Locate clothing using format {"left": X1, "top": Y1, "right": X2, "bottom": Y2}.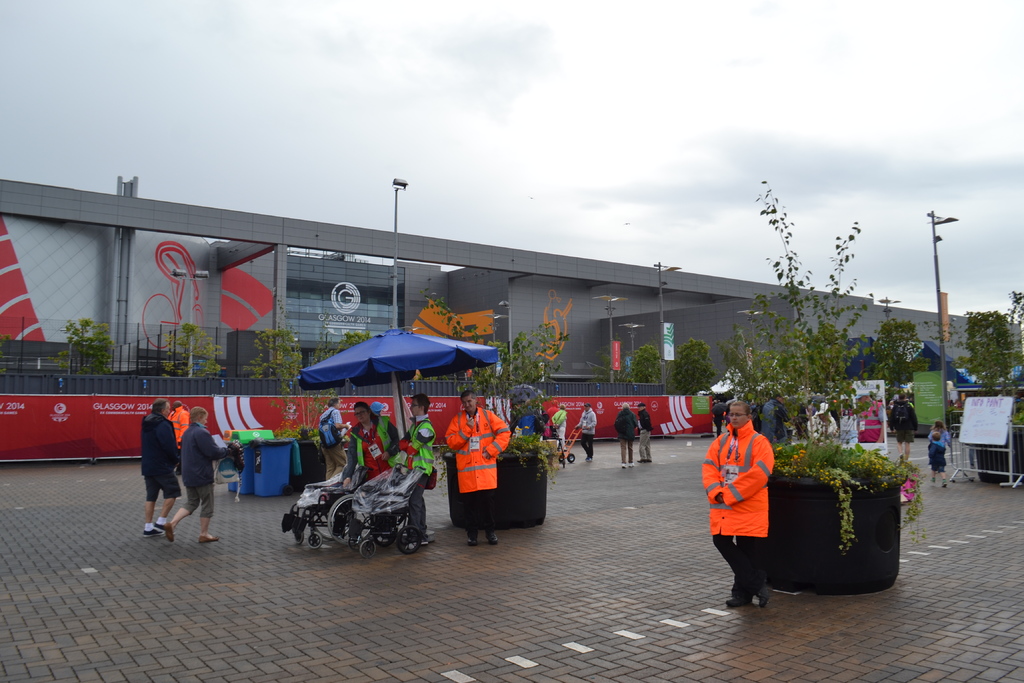
{"left": 712, "top": 400, "right": 724, "bottom": 428}.
